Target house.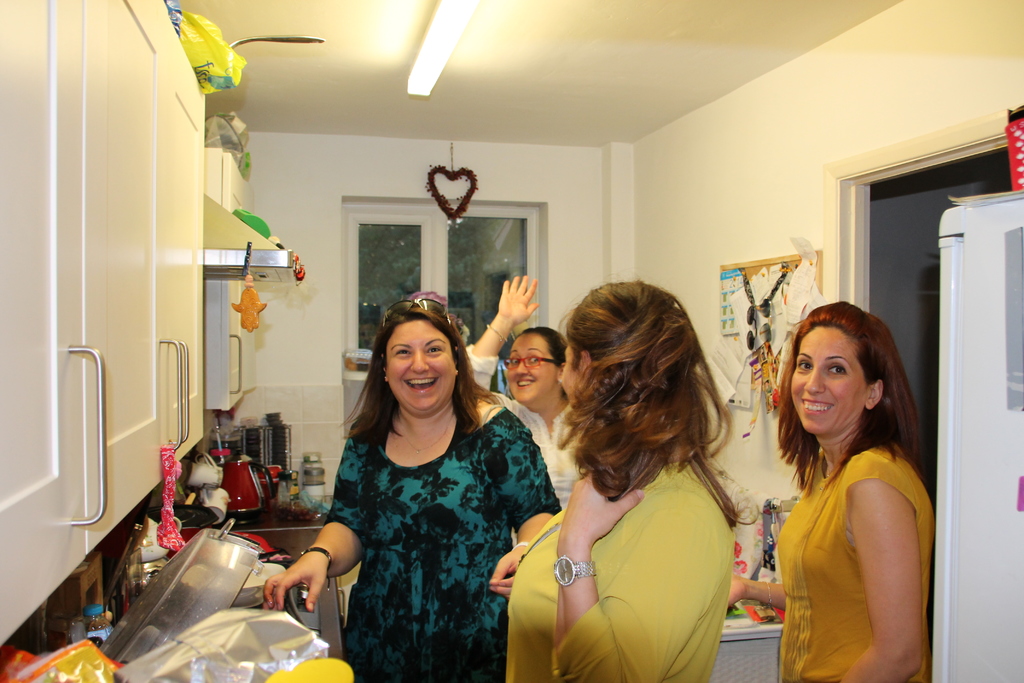
Target region: 0:0:1023:682.
